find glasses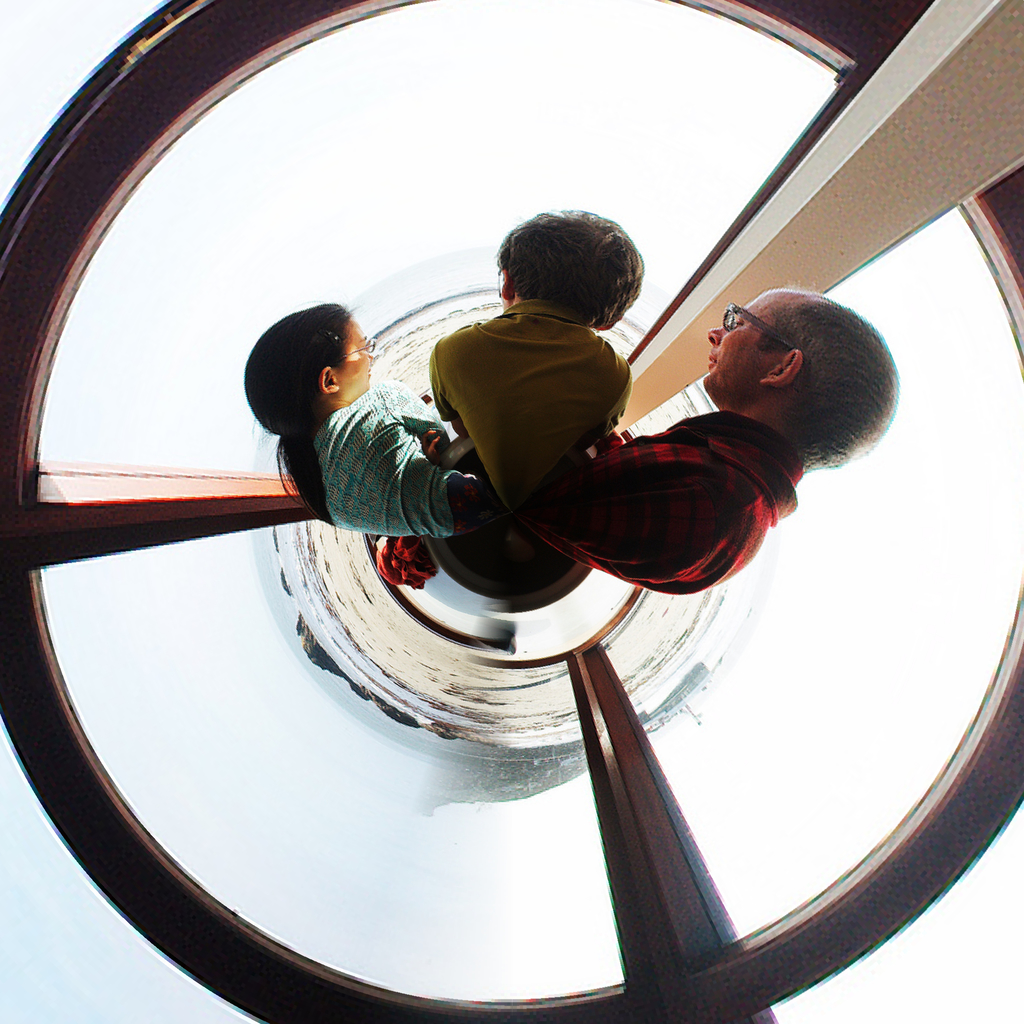
721,301,806,362
